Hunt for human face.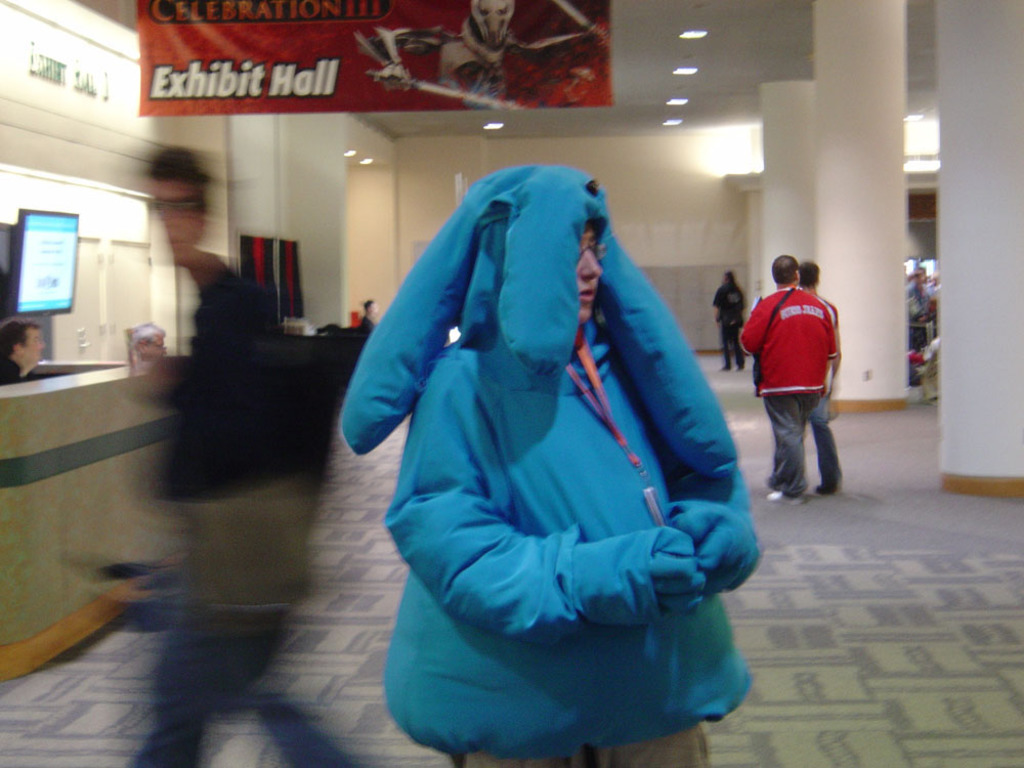
Hunted down at <bbox>144, 334, 166, 361</bbox>.
